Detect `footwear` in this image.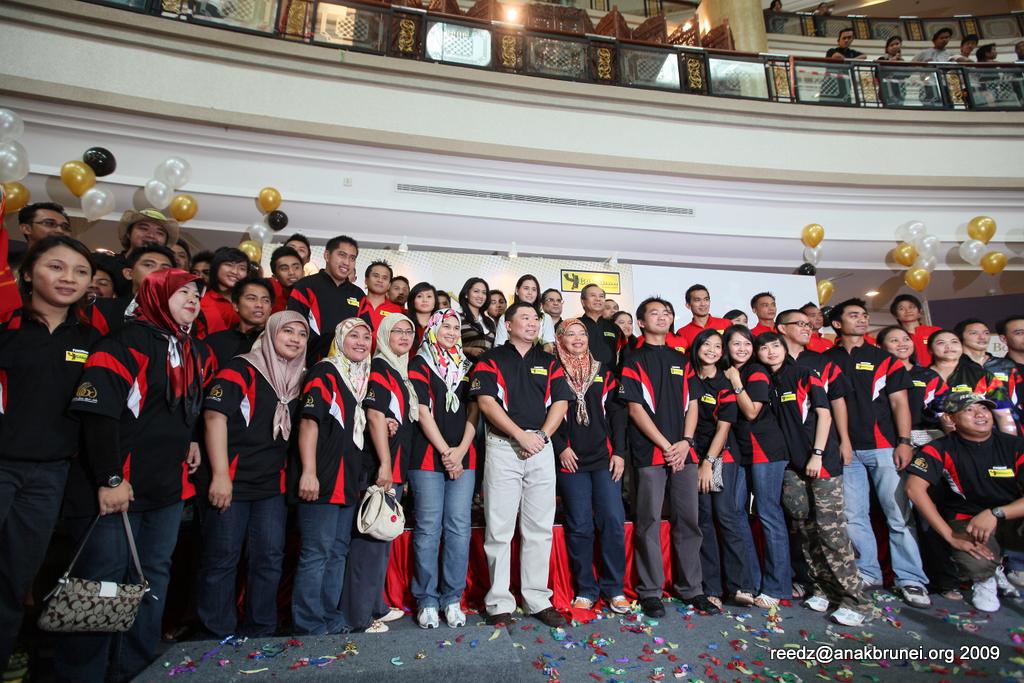
Detection: l=441, t=599, r=467, b=630.
